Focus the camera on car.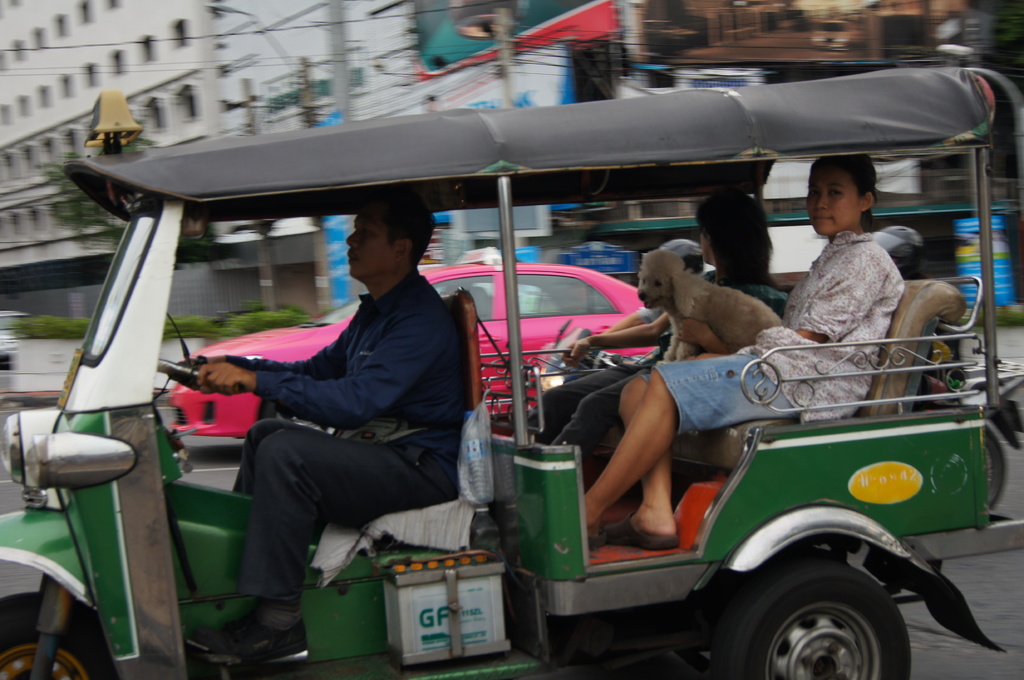
Focus region: {"left": 0, "top": 310, "right": 33, "bottom": 367}.
